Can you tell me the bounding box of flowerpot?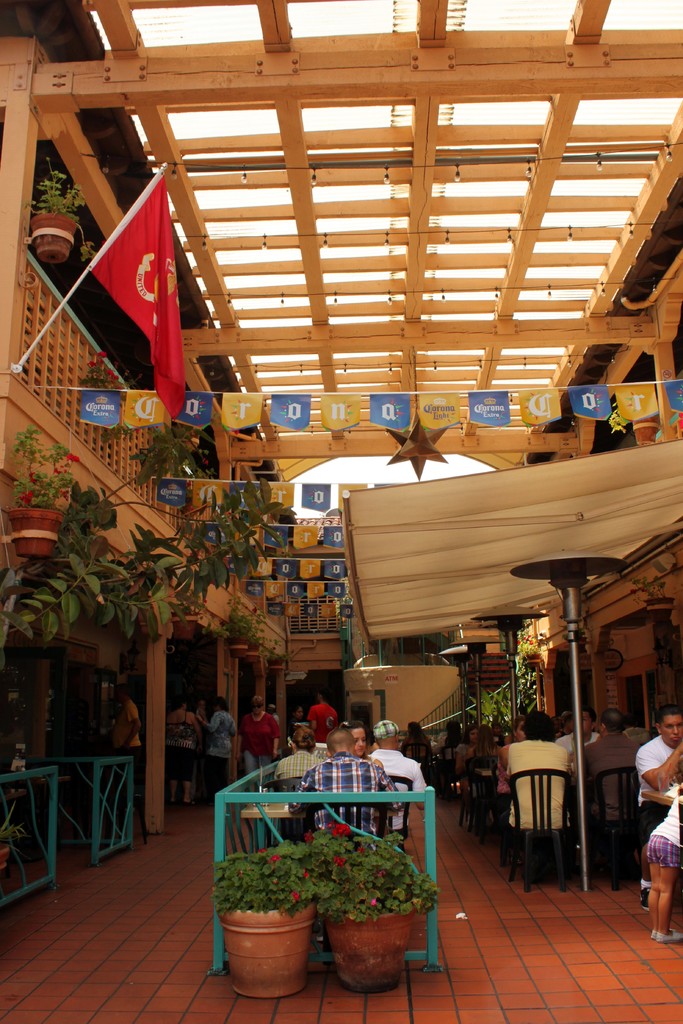
x1=9 y1=509 x2=63 y2=559.
